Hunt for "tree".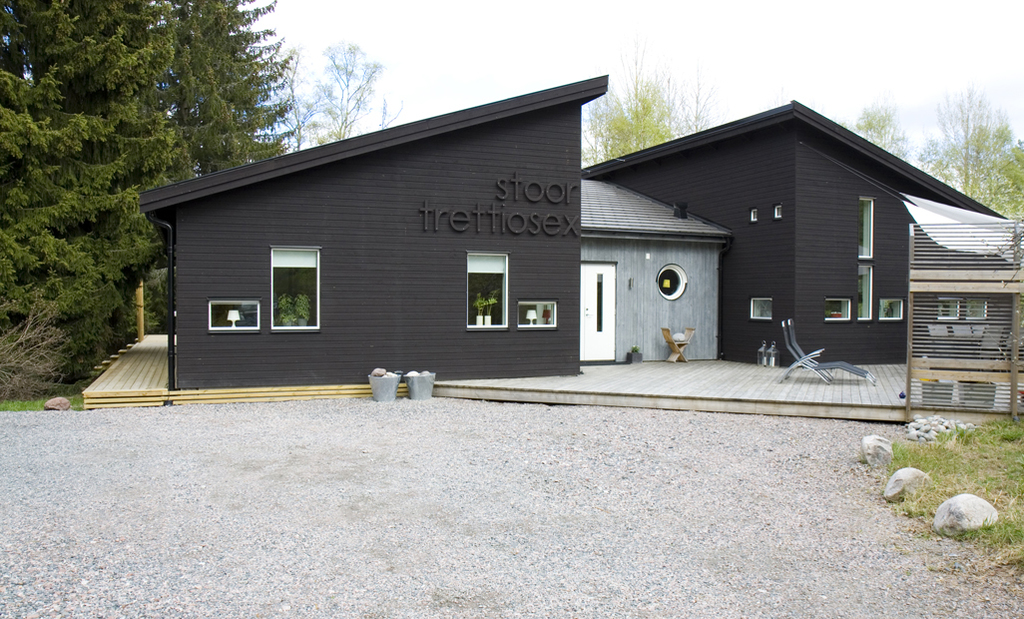
Hunted down at 297 35 402 146.
